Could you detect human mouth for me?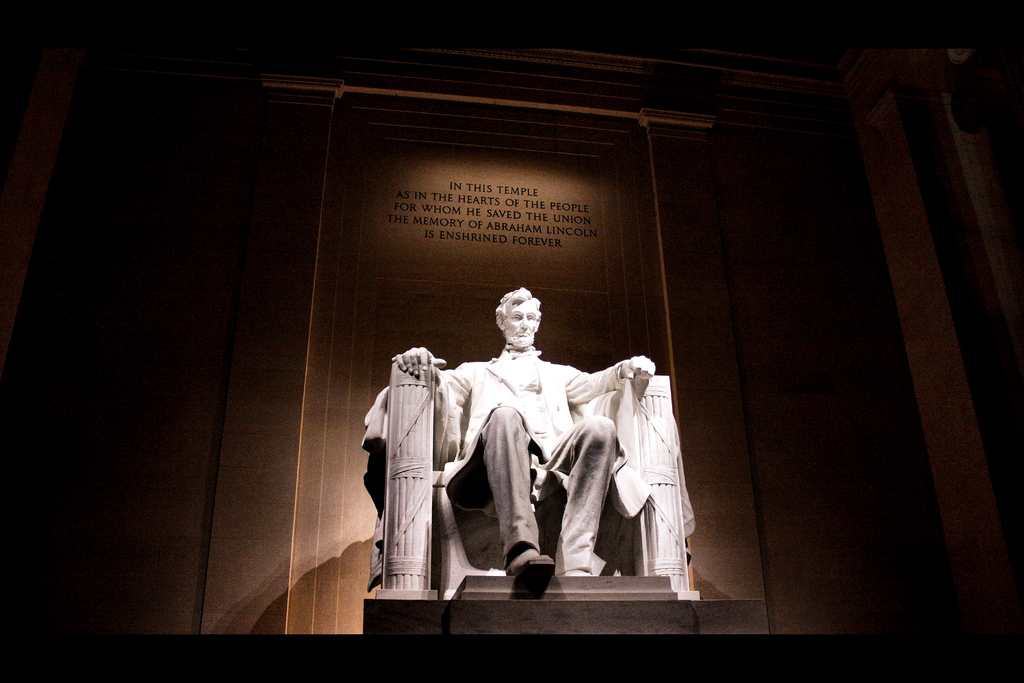
Detection result: bbox=(514, 331, 531, 340).
